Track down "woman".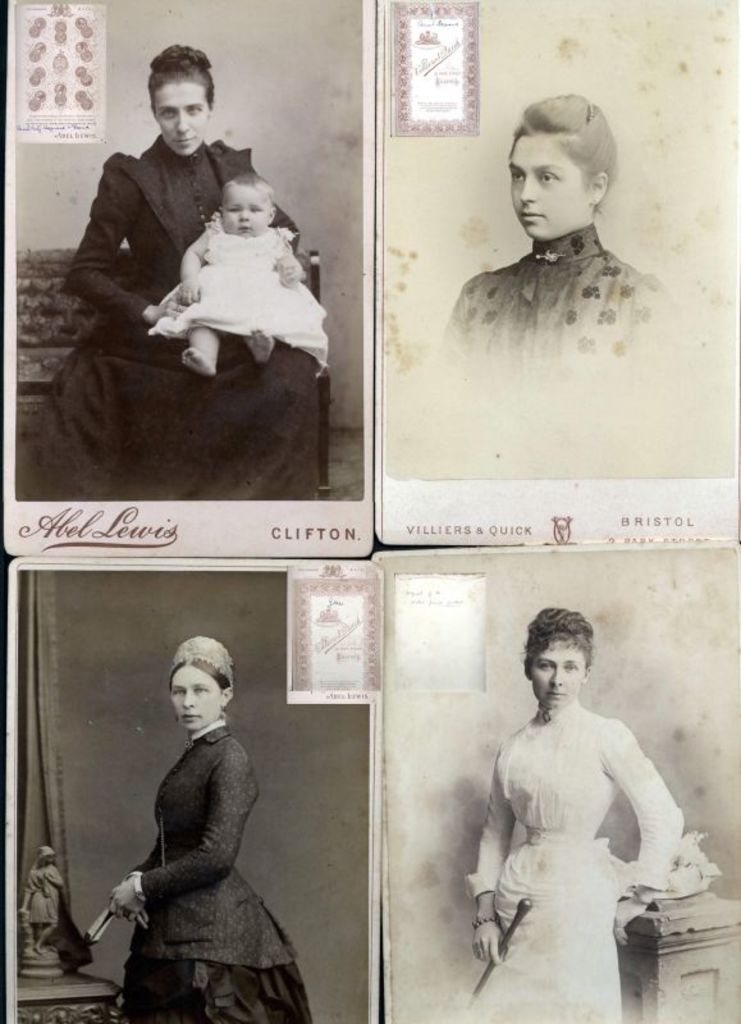
Tracked to l=99, t=630, r=321, b=1016.
